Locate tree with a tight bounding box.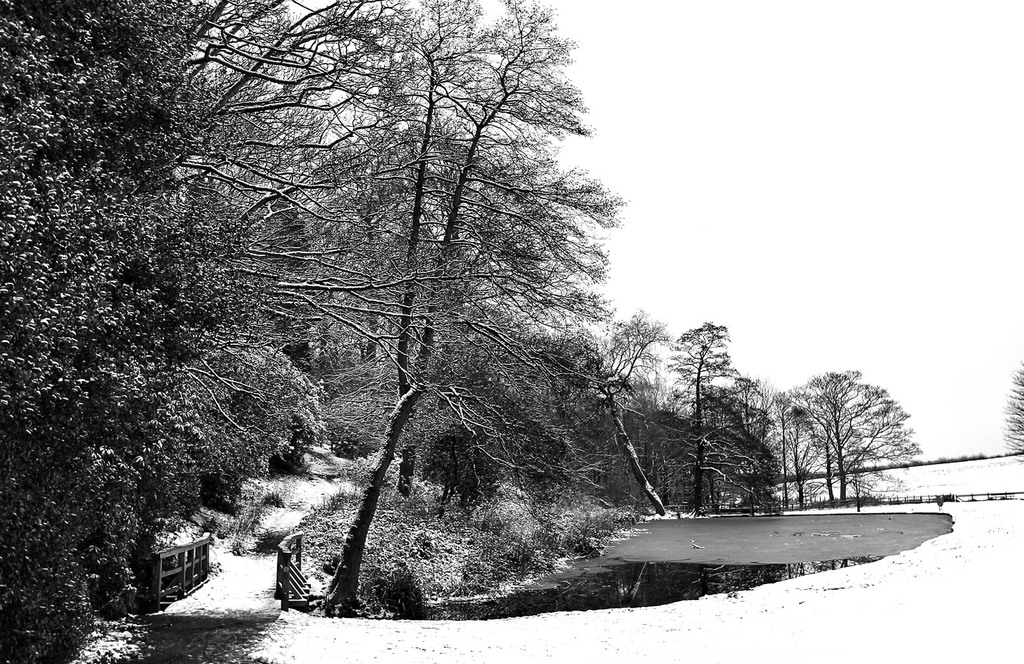
<region>0, 0, 238, 663</region>.
